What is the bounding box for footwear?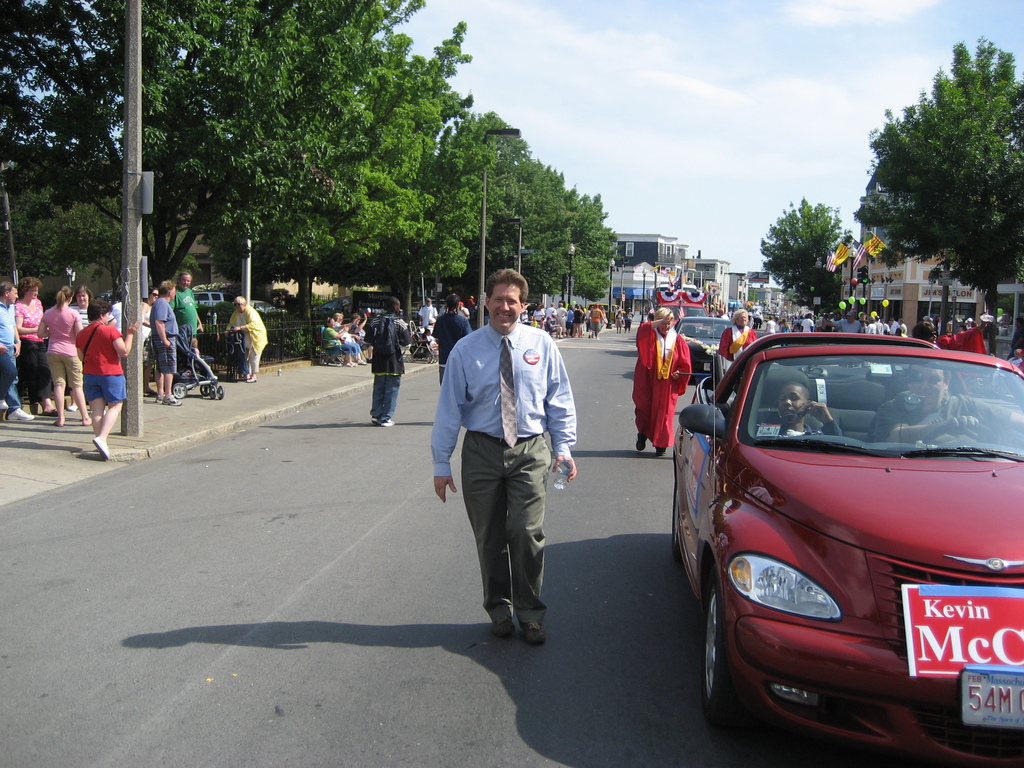
bbox=(42, 409, 60, 417).
